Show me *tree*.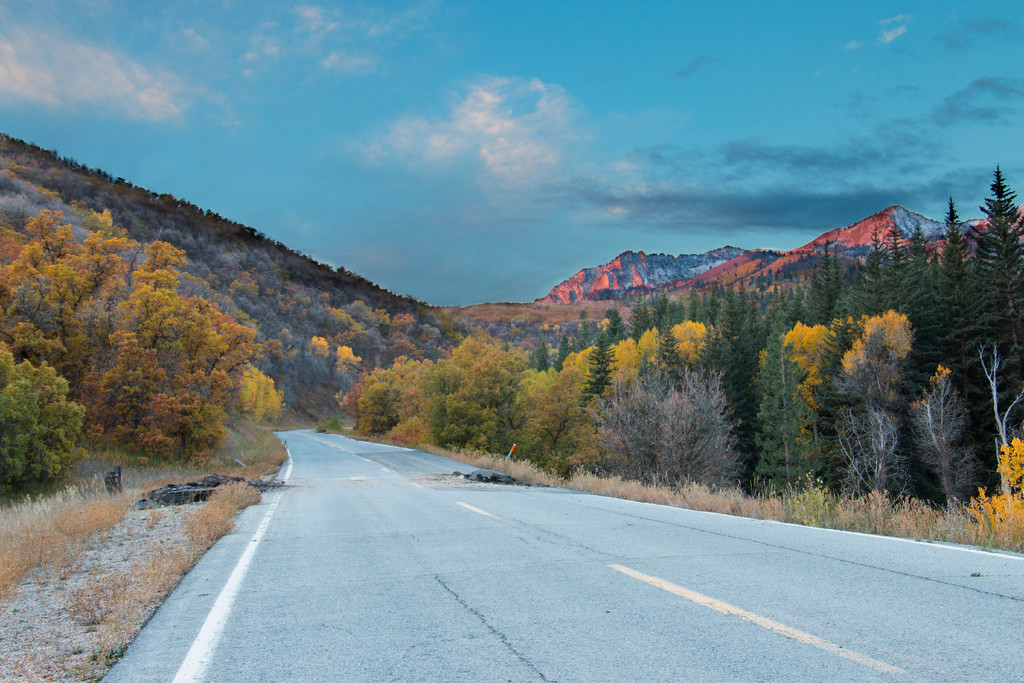
*tree* is here: {"left": 710, "top": 268, "right": 764, "bottom": 479}.
